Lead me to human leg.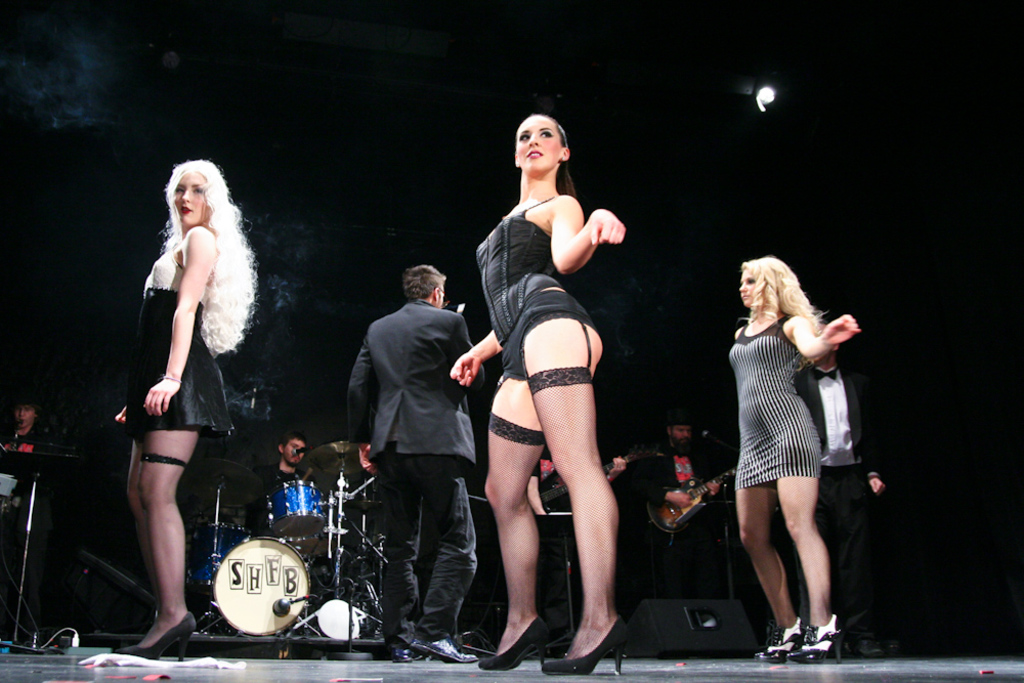
Lead to (left=128, top=383, right=195, bottom=658).
